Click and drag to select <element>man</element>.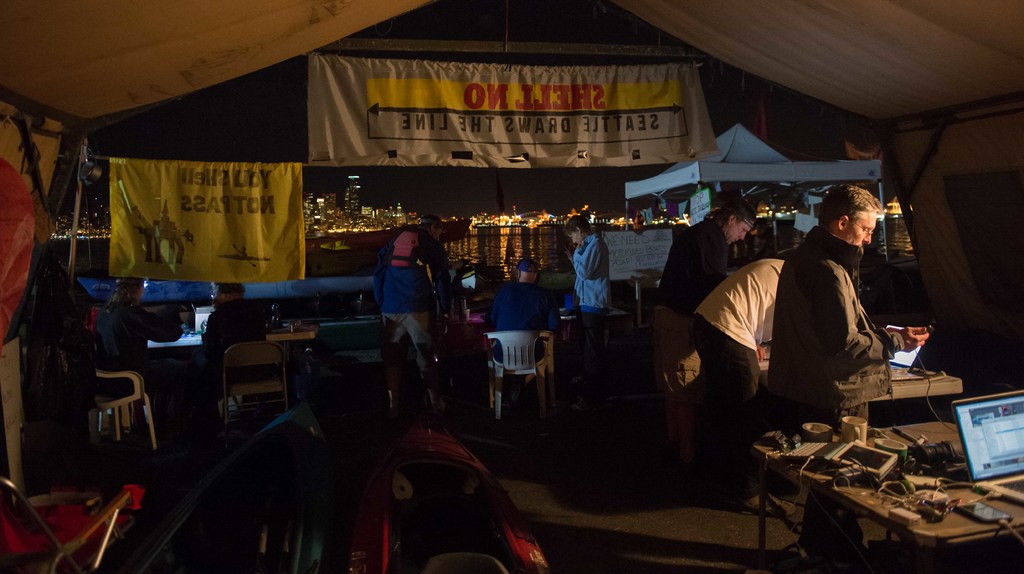
Selection: bbox(649, 203, 758, 477).
